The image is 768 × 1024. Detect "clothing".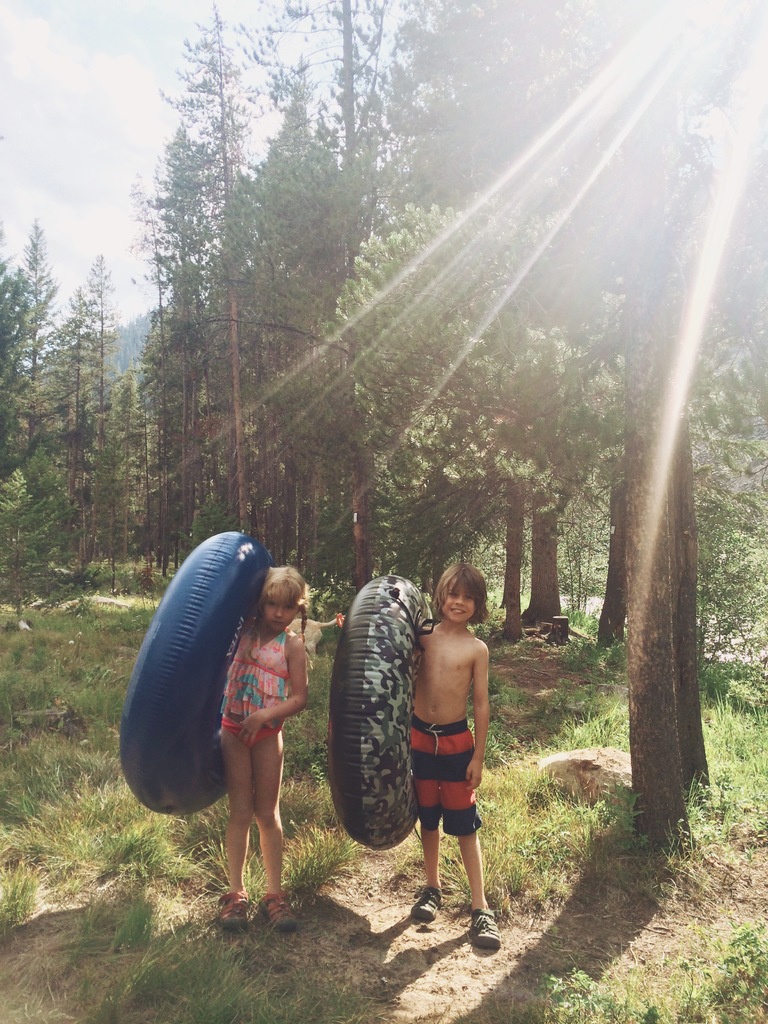
Detection: x1=410 y1=712 x2=489 y2=837.
